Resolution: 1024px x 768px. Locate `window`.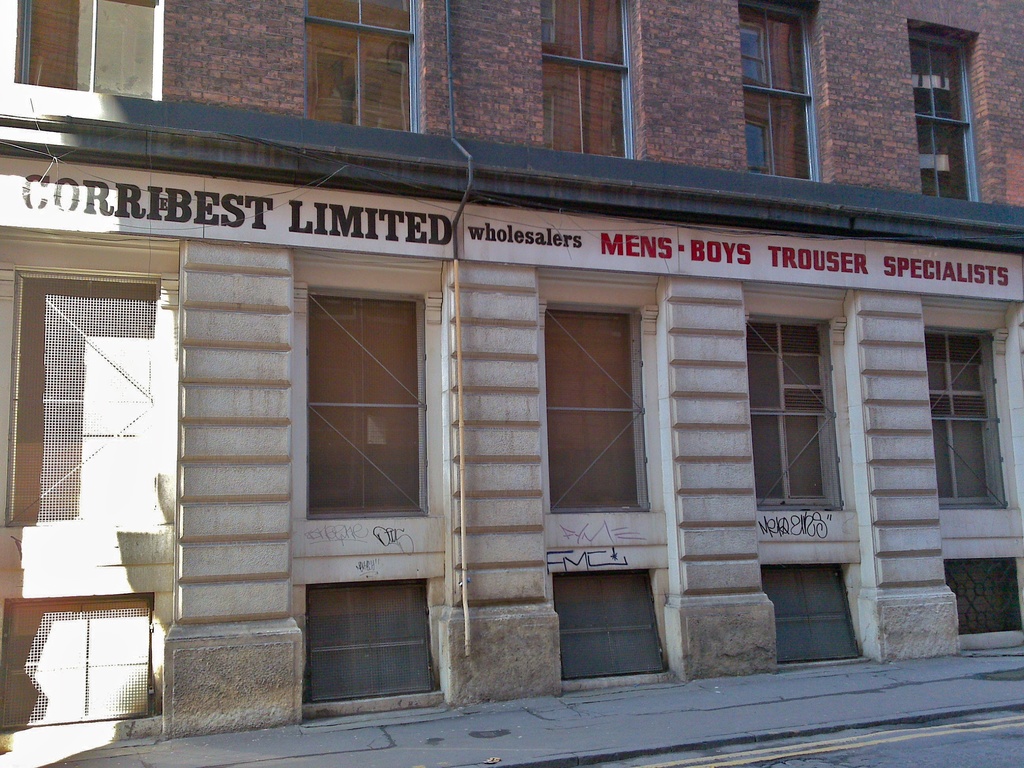
left=542, top=300, right=655, bottom=515.
